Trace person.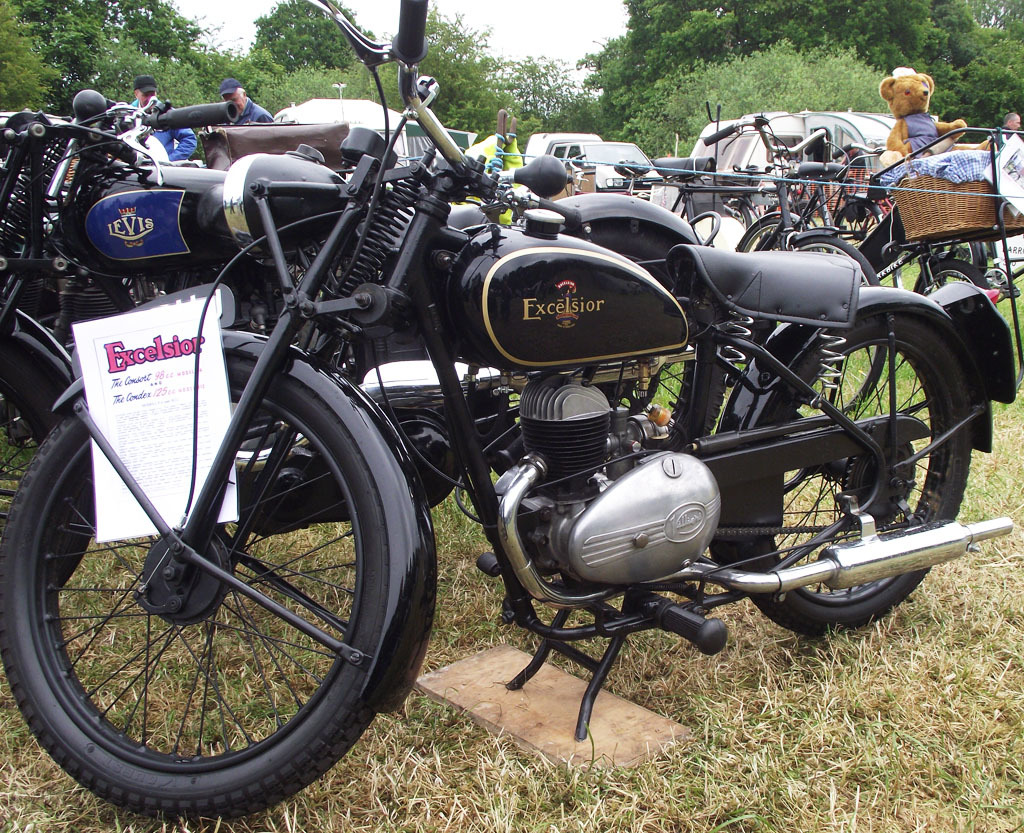
Traced to region(222, 76, 274, 127).
